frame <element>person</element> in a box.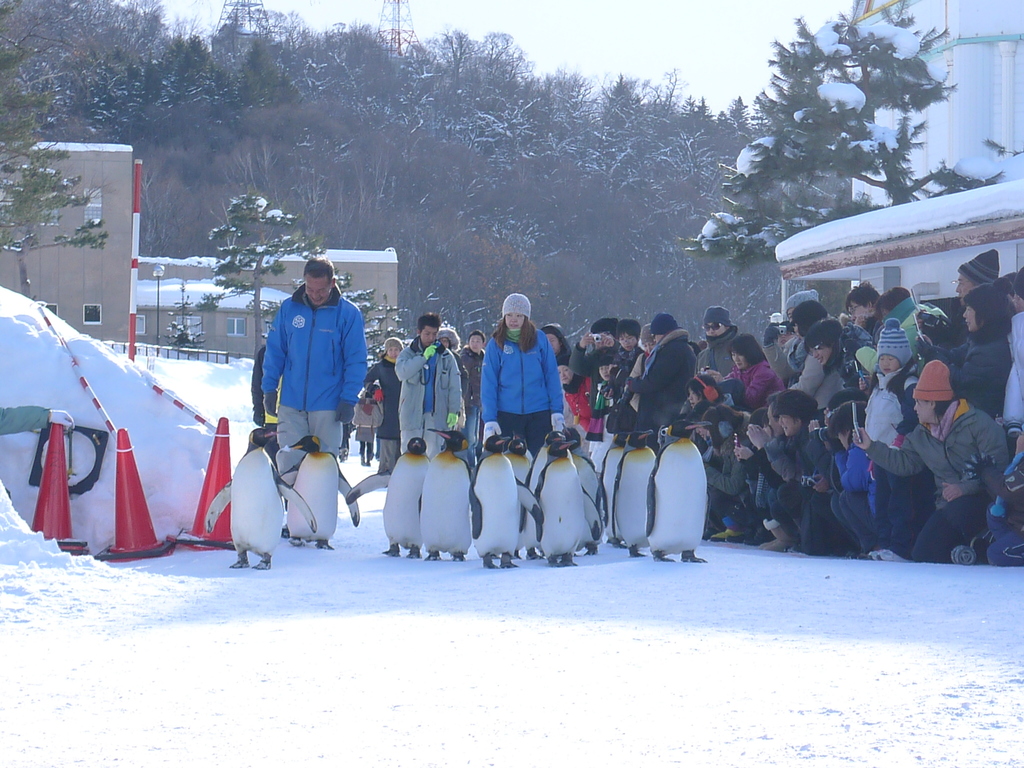
l=673, t=373, r=709, b=440.
